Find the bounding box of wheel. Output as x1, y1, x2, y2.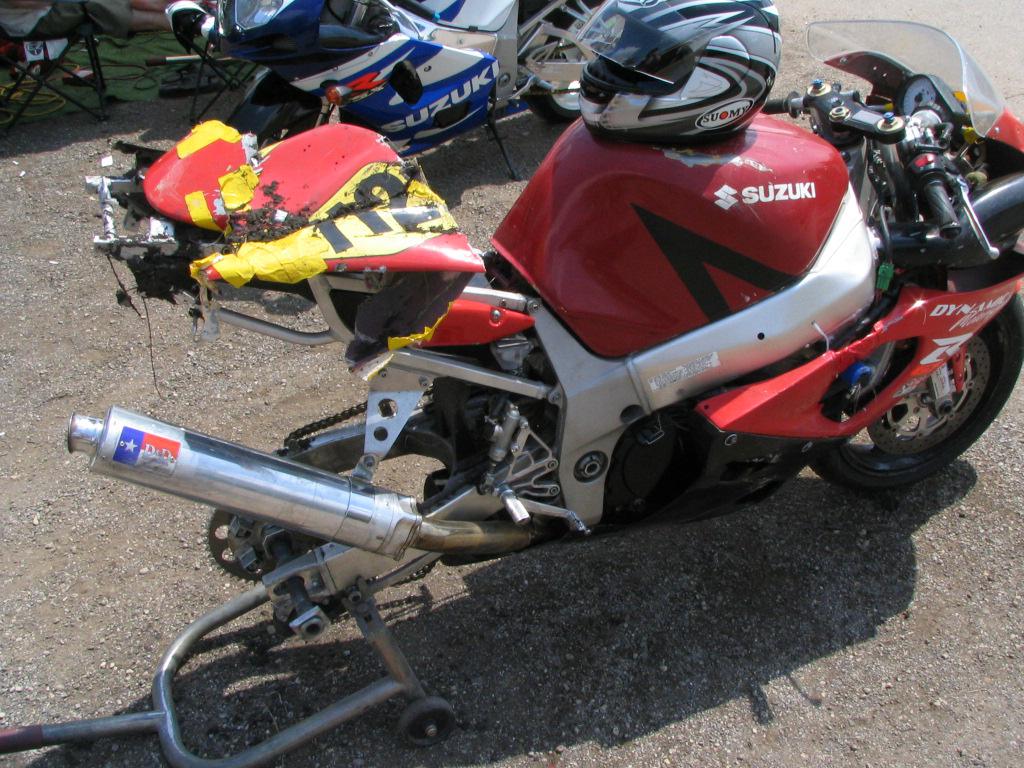
819, 319, 998, 479.
